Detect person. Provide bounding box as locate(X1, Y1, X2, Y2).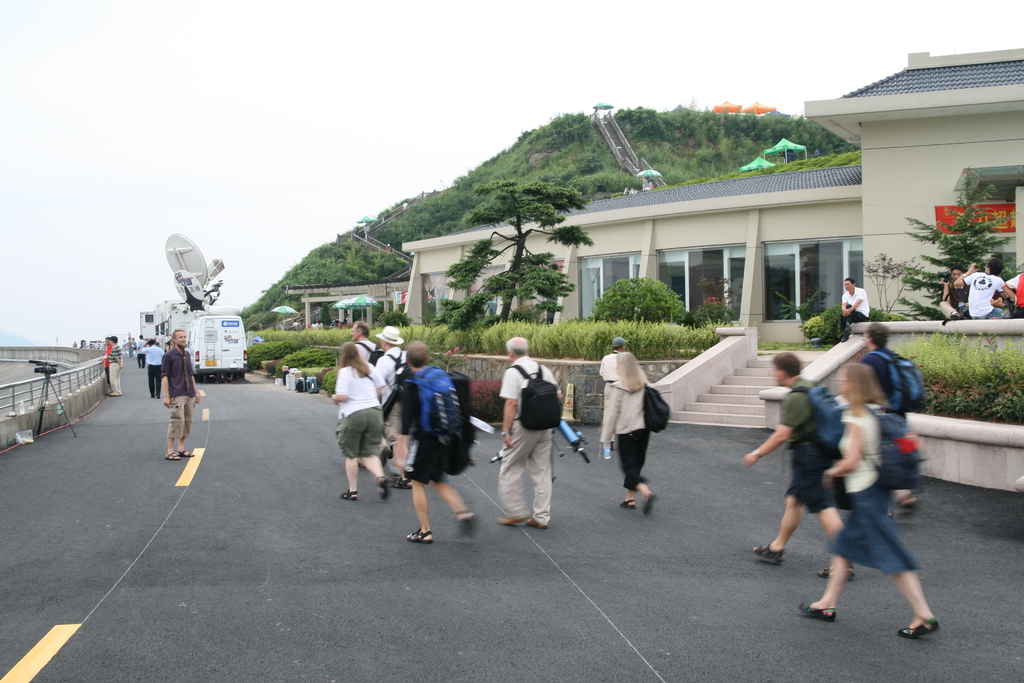
locate(324, 343, 397, 497).
